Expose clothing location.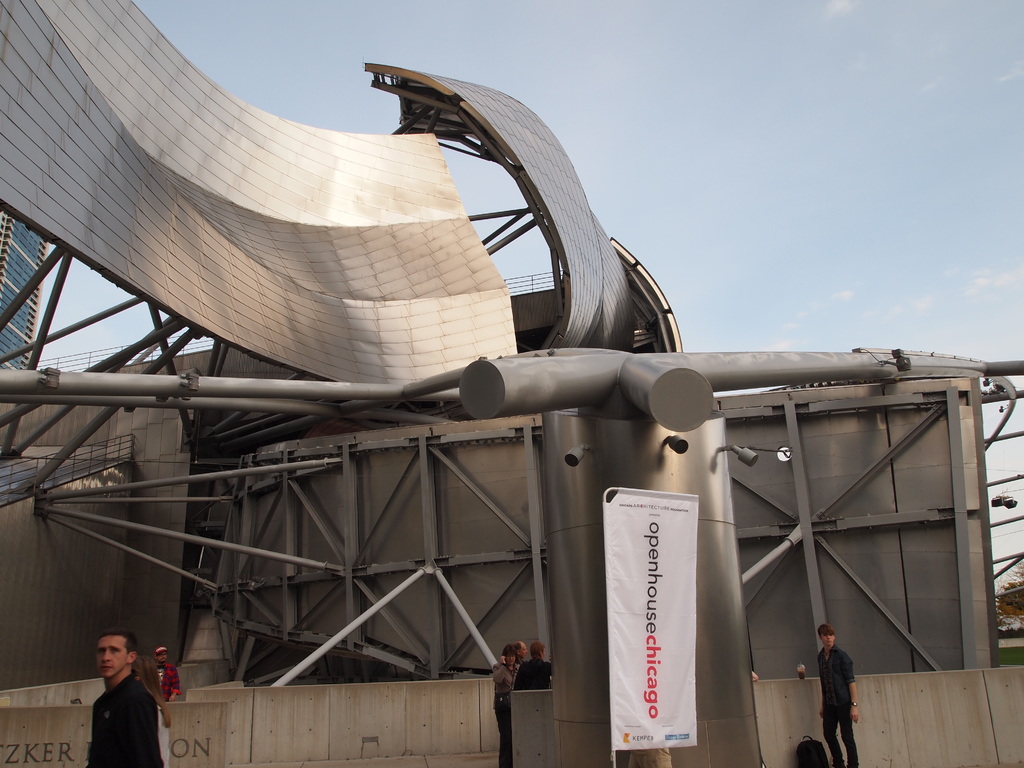
Exposed at {"left": 518, "top": 660, "right": 557, "bottom": 692}.
